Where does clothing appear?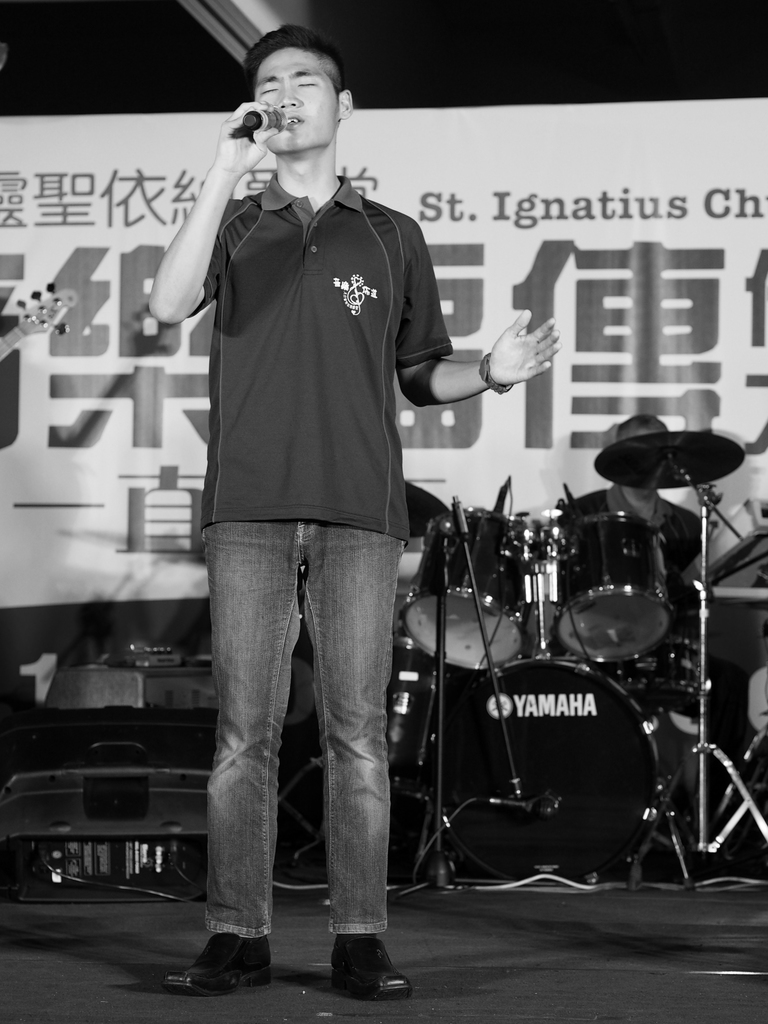
Appears at pyautogui.locateOnScreen(405, 481, 451, 596).
